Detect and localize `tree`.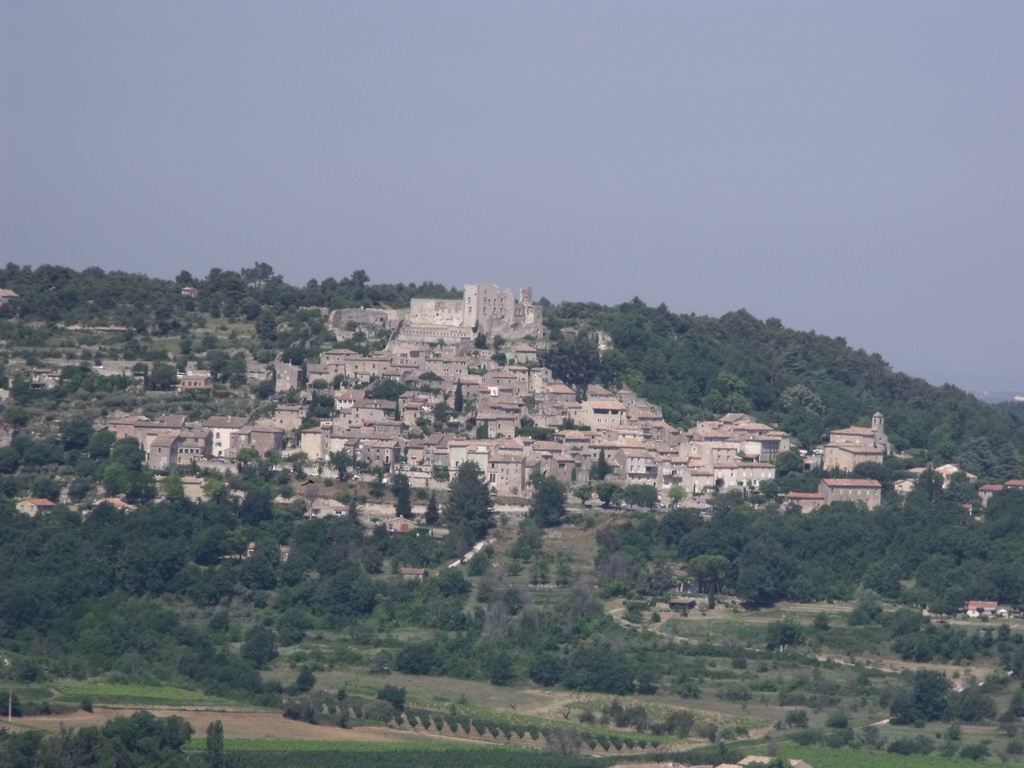
Localized at bbox(659, 712, 698, 737).
